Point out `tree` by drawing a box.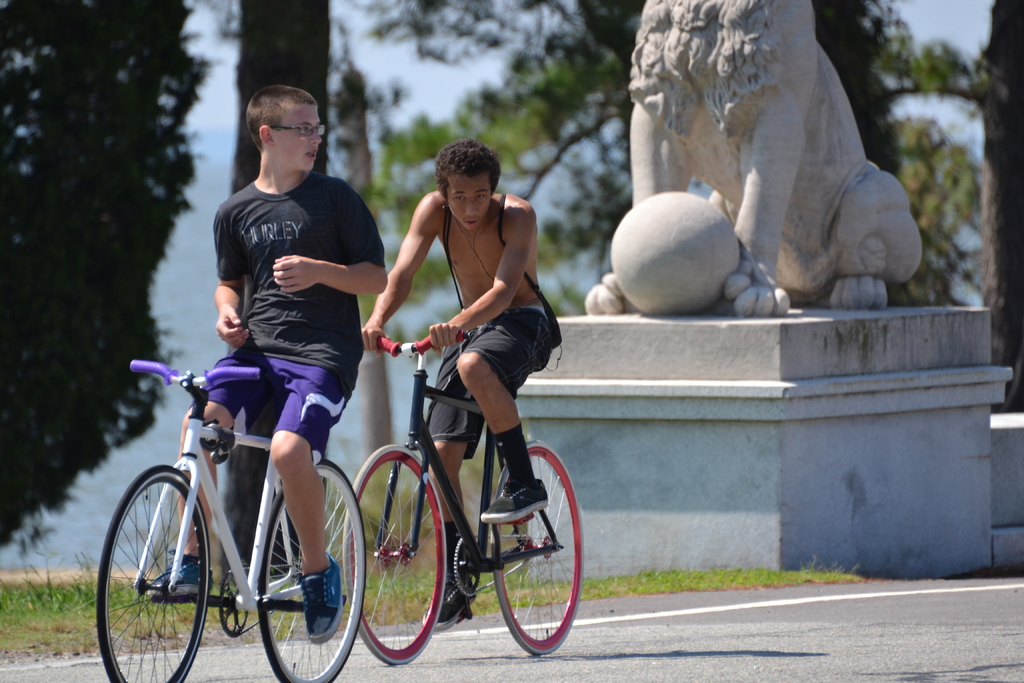
BBox(351, 0, 901, 184).
